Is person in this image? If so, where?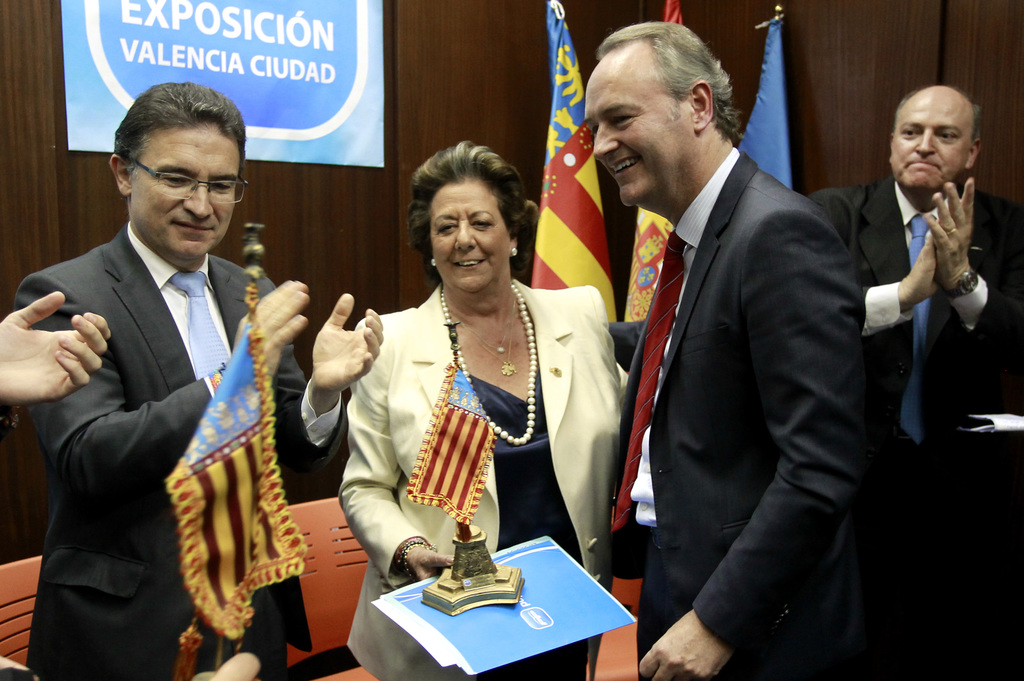
Yes, at box(13, 79, 303, 680).
